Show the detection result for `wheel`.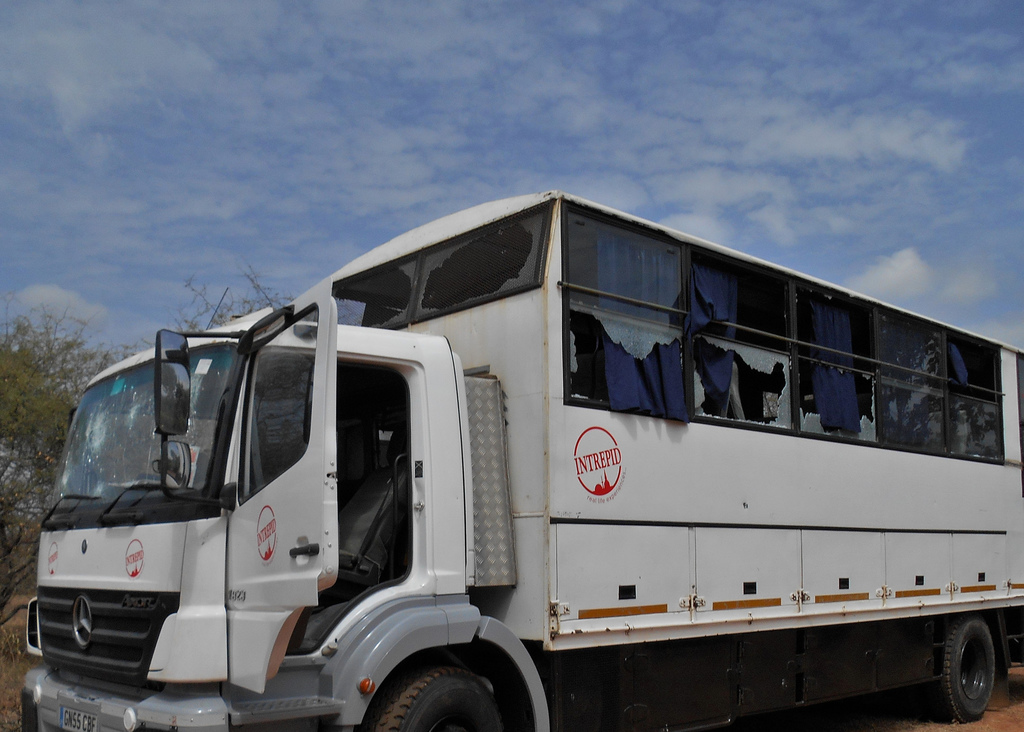
<bbox>933, 626, 1004, 722</bbox>.
